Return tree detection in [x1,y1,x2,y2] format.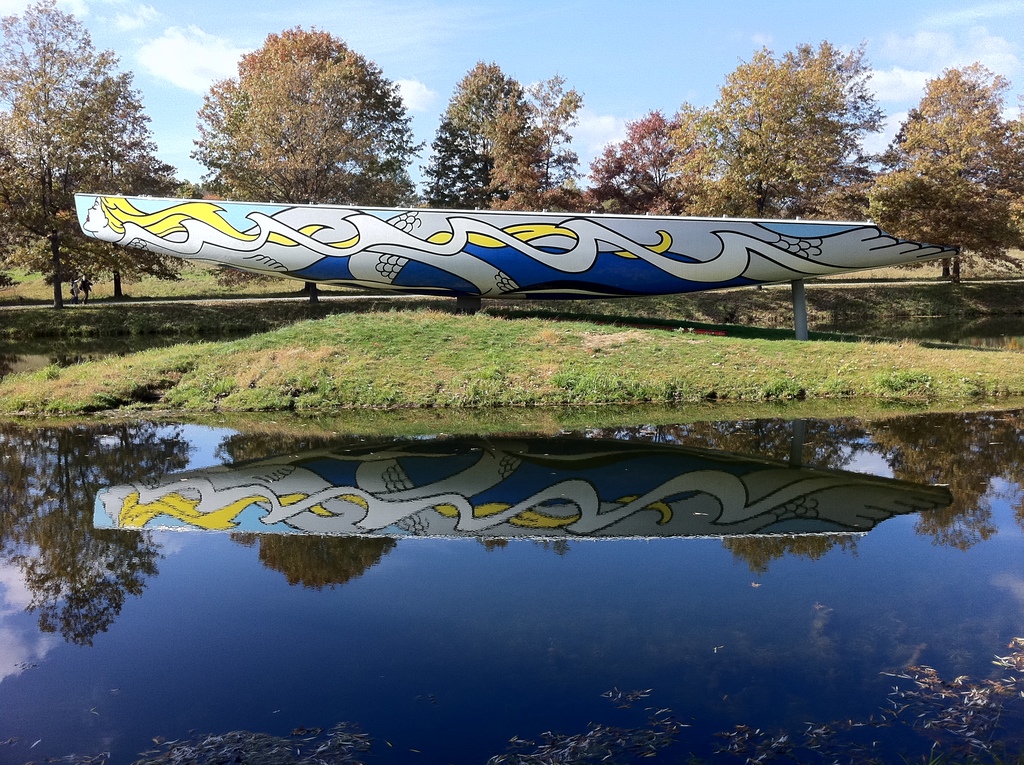
[422,63,541,293].
